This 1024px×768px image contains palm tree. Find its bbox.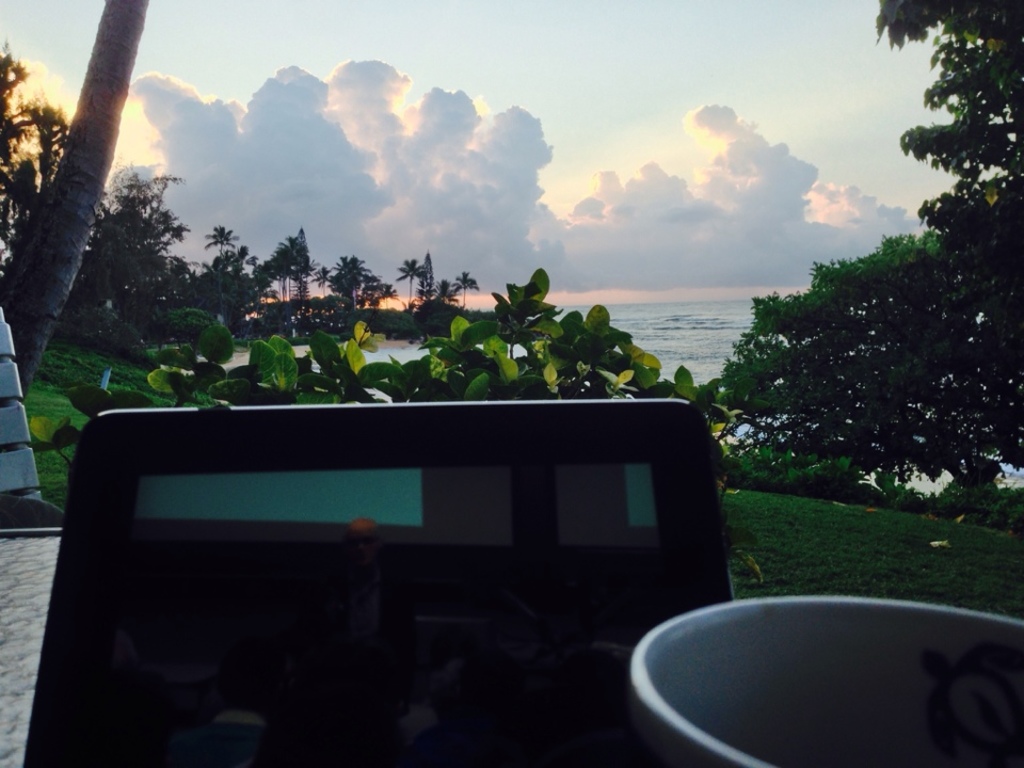
x1=333 y1=256 x2=367 y2=304.
